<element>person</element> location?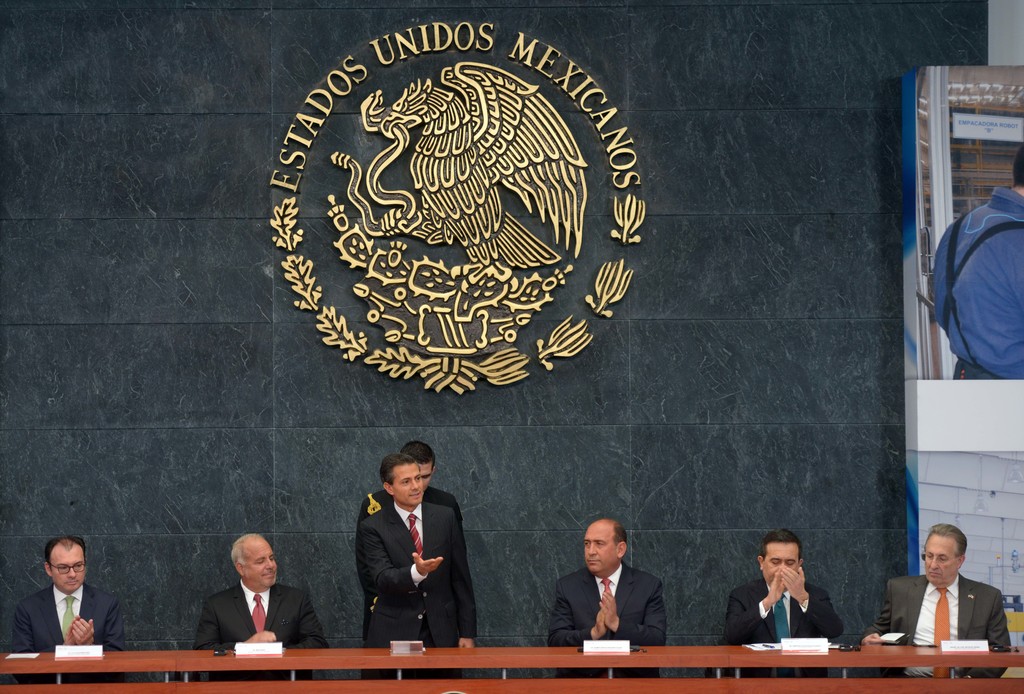
{"x1": 926, "y1": 141, "x2": 1023, "y2": 377}
